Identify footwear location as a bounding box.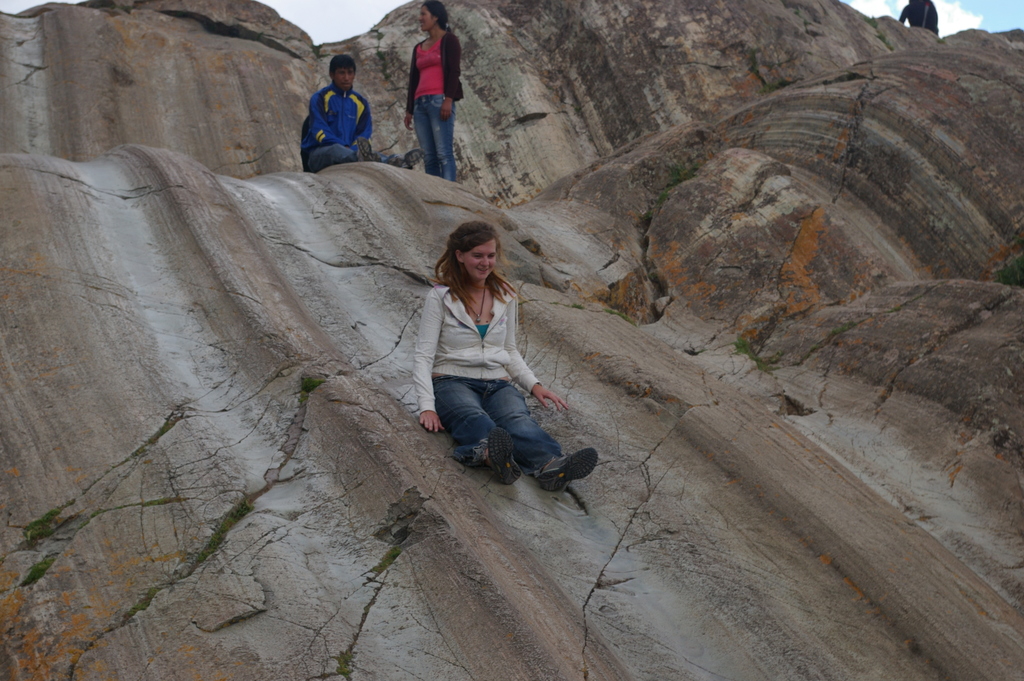
[392,145,429,170].
